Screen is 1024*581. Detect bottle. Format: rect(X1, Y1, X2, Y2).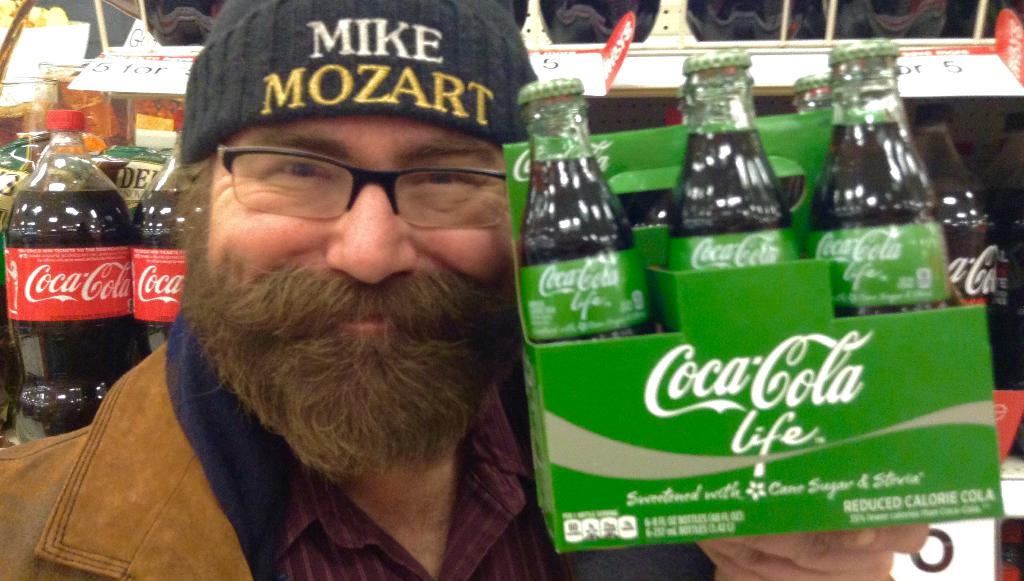
rect(780, 71, 839, 236).
